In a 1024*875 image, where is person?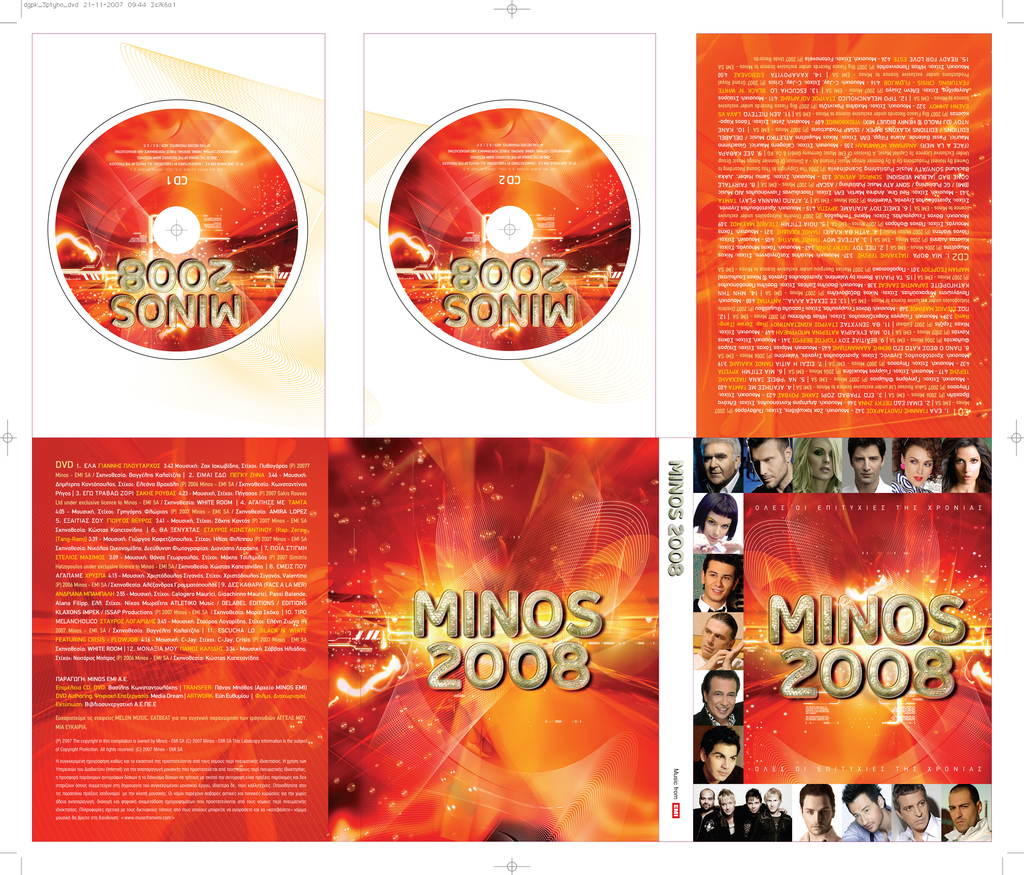
detection(844, 787, 895, 846).
